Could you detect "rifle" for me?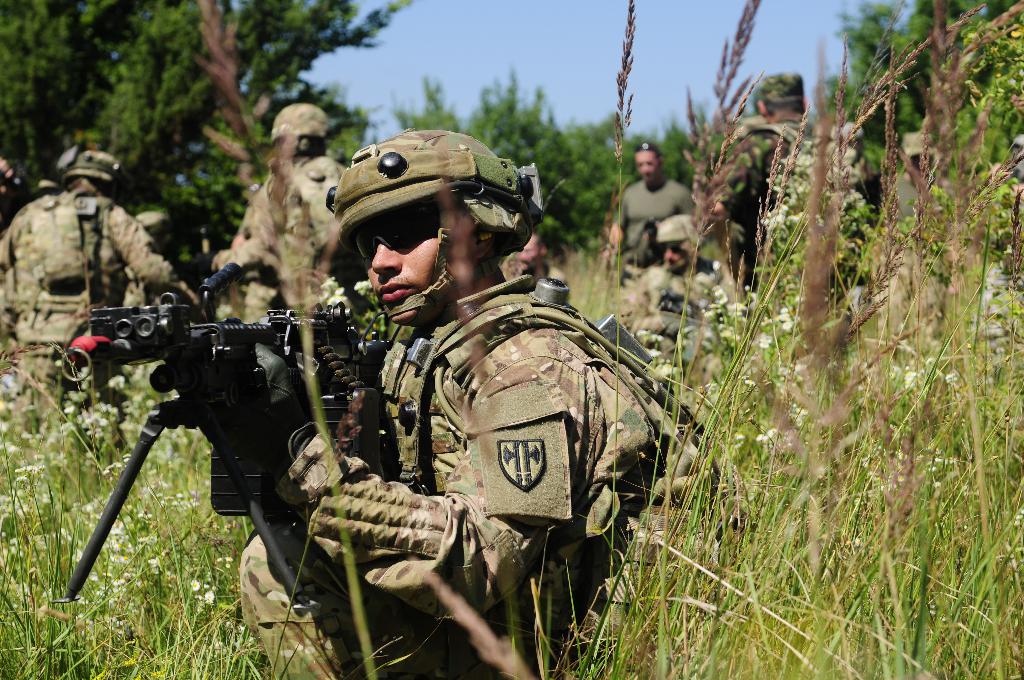
Detection result: Rect(47, 286, 445, 613).
